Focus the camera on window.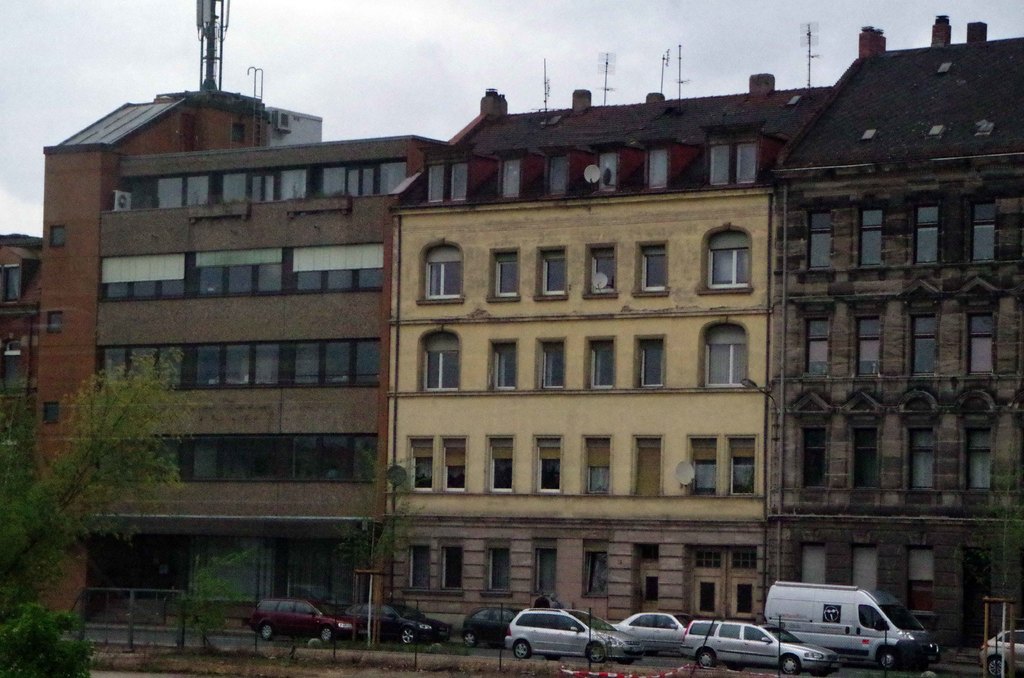
Focus region: 627, 332, 666, 389.
